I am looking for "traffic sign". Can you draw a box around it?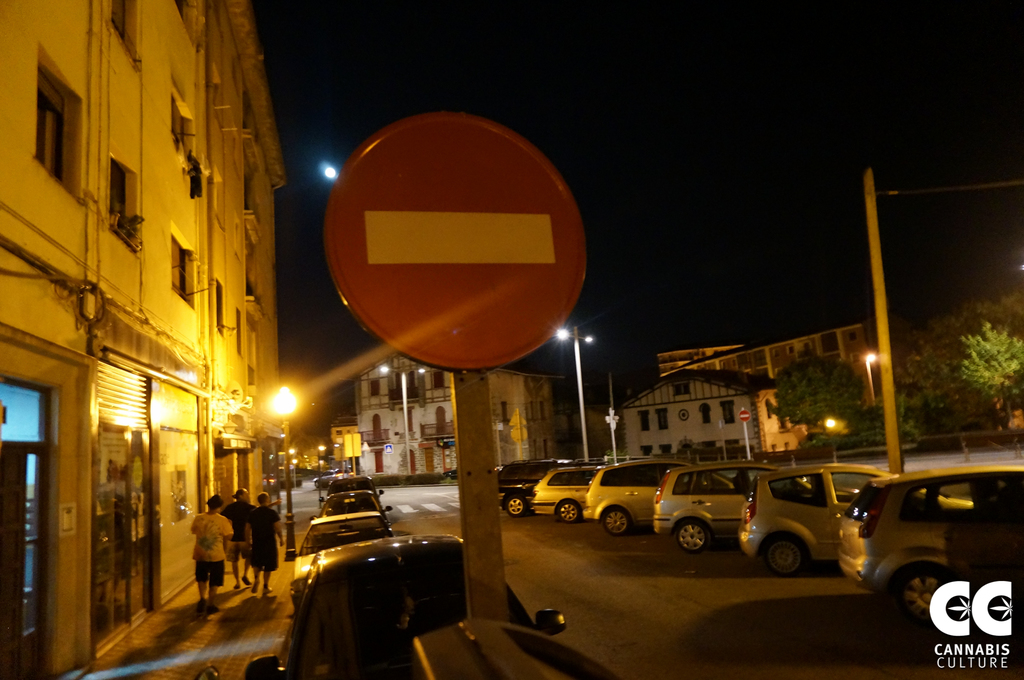
Sure, the bounding box is [739,409,753,421].
